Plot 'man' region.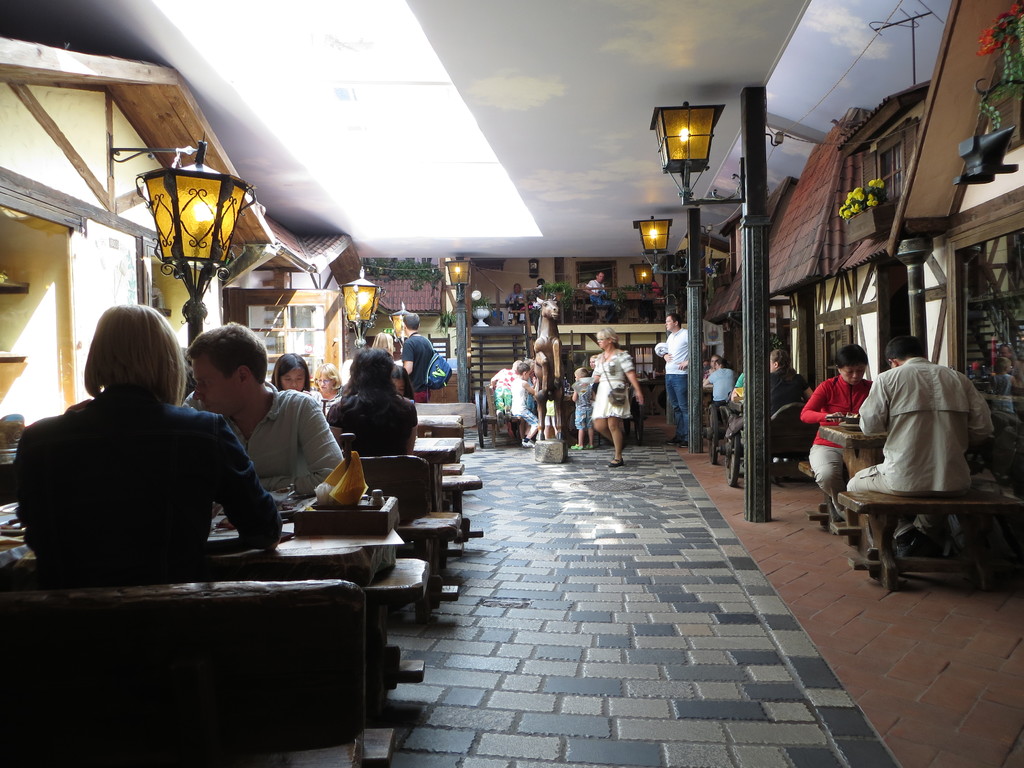
Plotted at rect(184, 320, 355, 499).
